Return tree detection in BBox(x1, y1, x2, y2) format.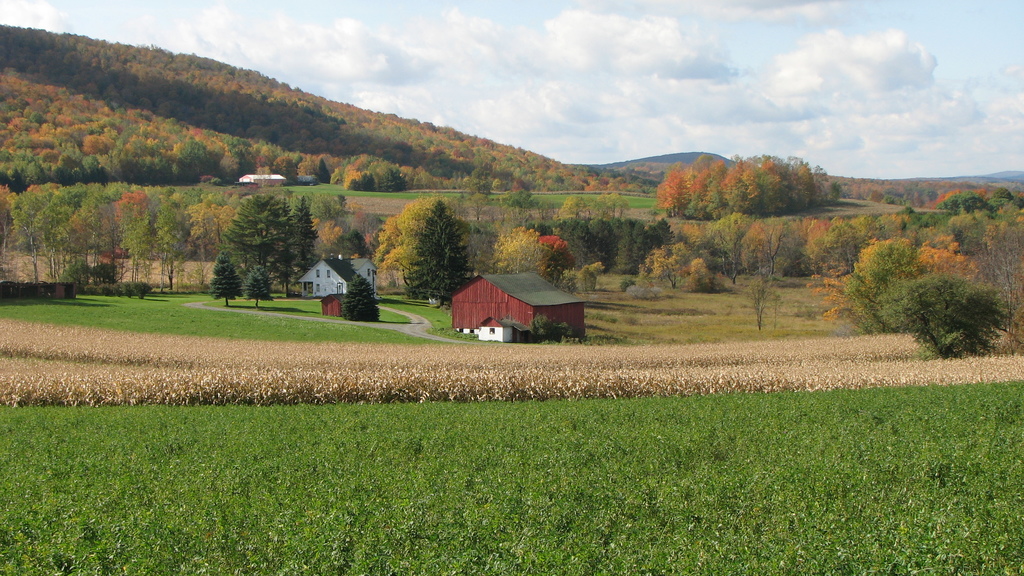
BBox(586, 216, 633, 285).
